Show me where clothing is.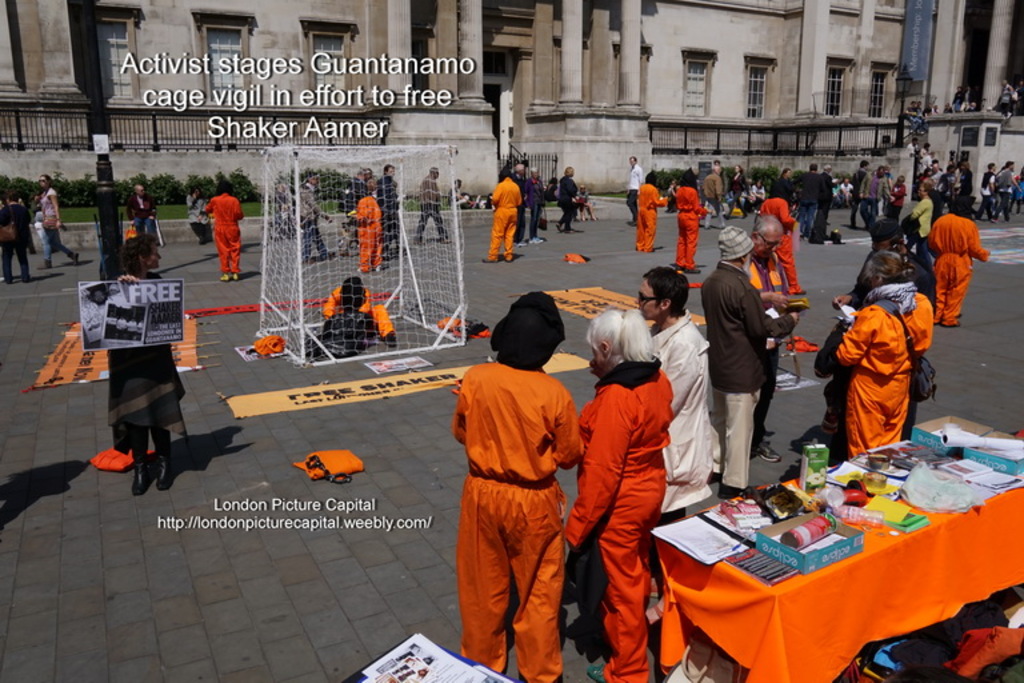
clothing is at rect(984, 171, 997, 207).
